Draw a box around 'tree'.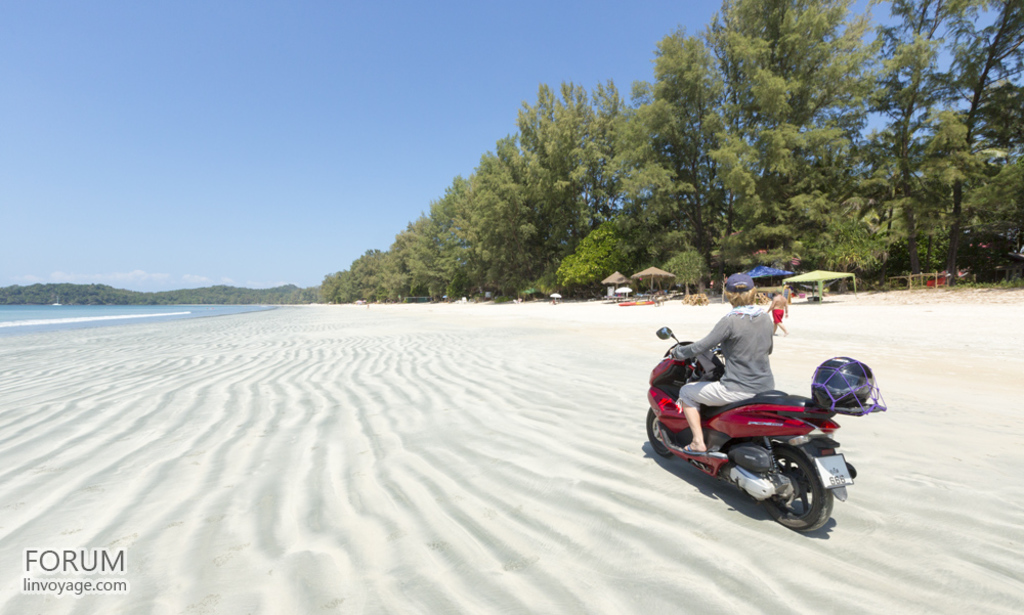
crop(558, 209, 638, 293).
